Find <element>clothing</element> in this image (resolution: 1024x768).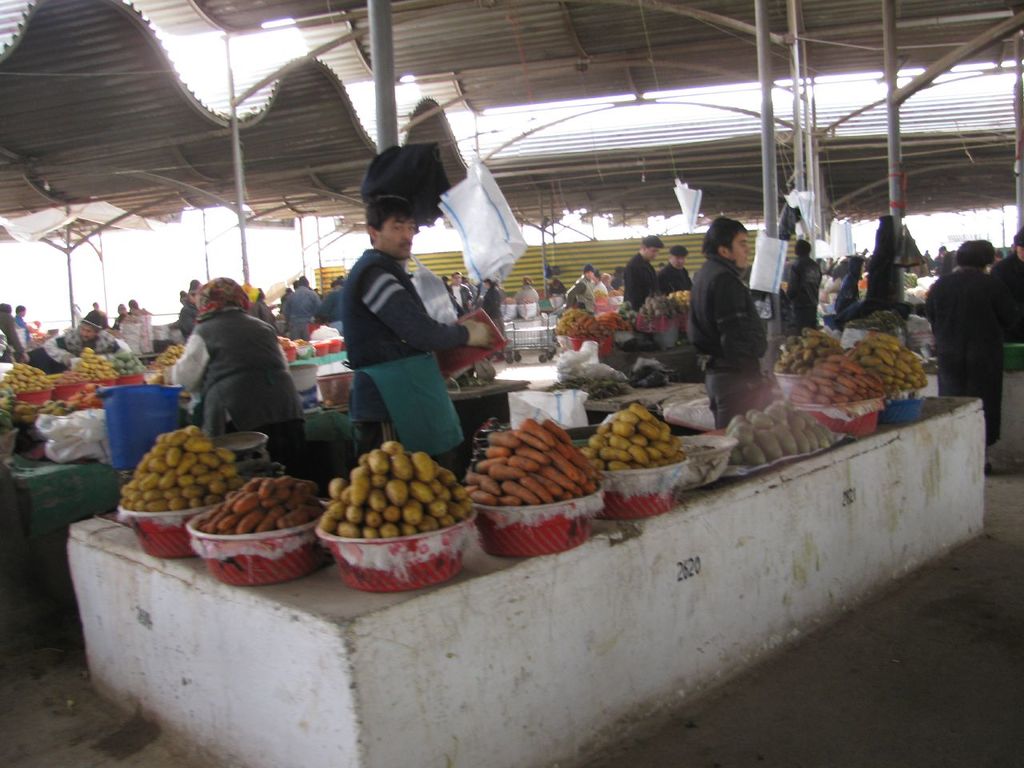
[658,264,695,292].
